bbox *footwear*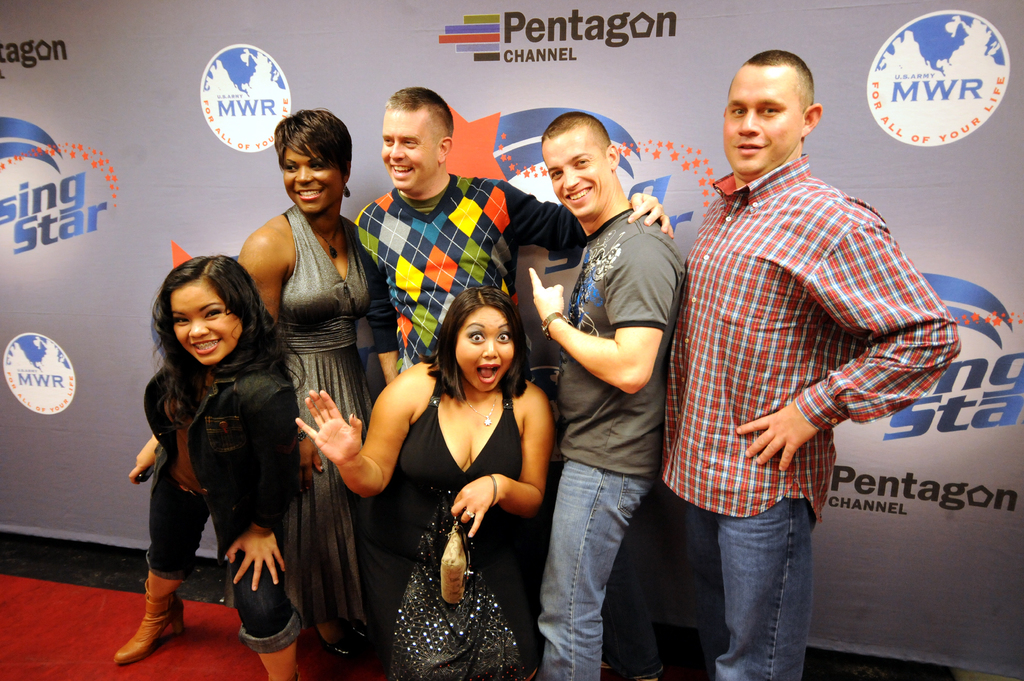
bbox(115, 589, 179, 672)
